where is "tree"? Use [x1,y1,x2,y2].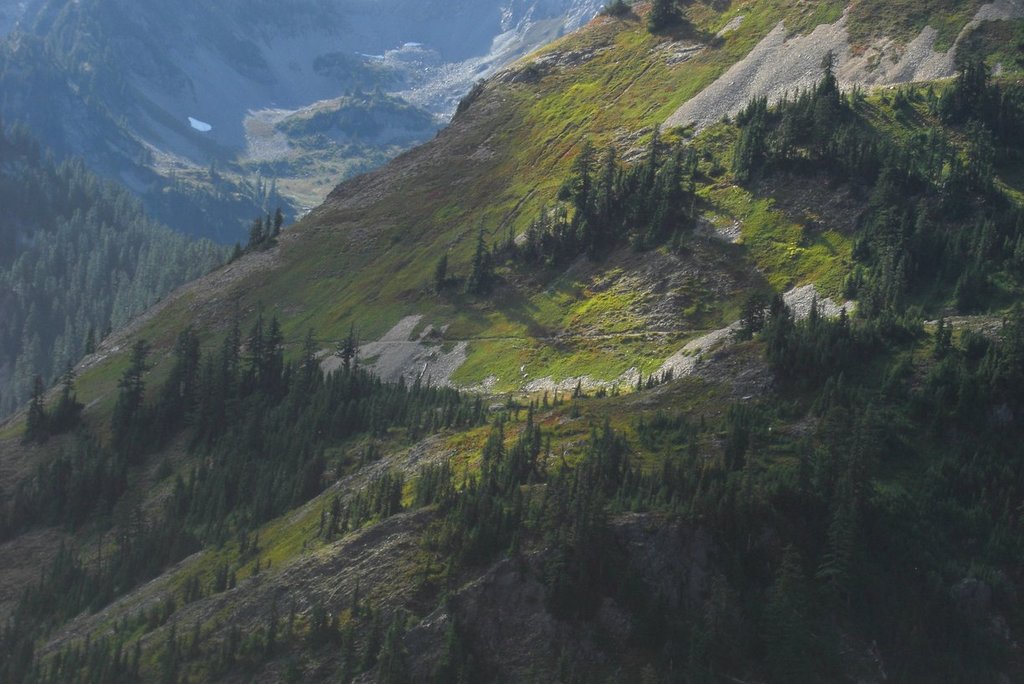
[850,145,875,191].
